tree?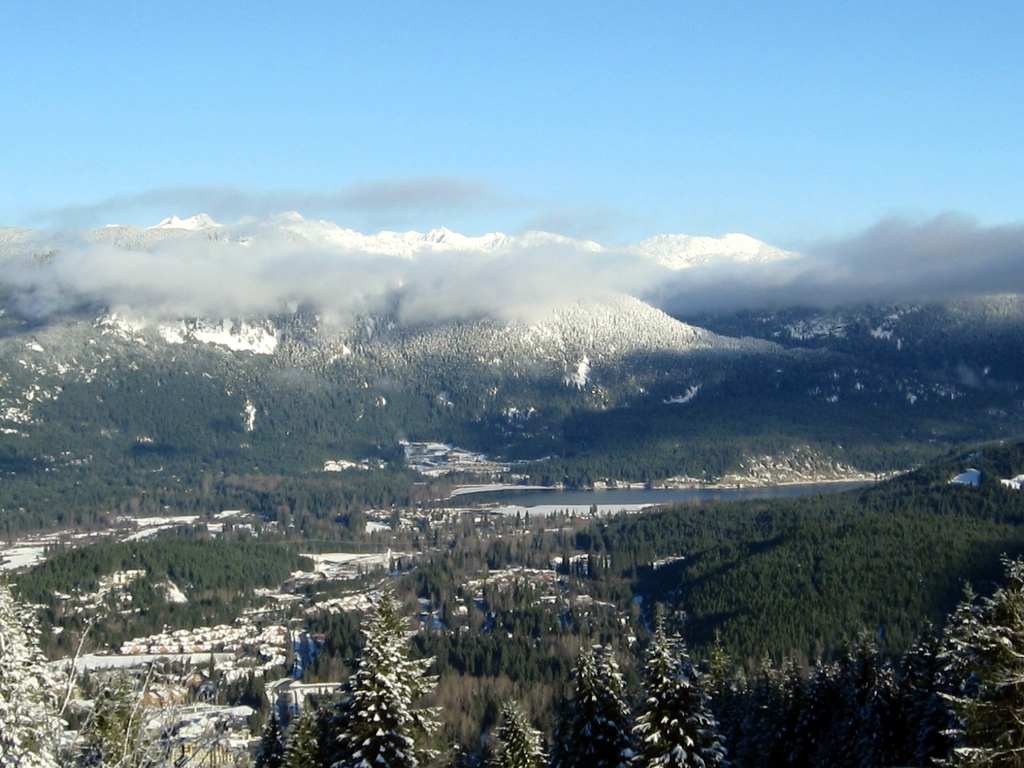
x1=39, y1=529, x2=313, y2=609
